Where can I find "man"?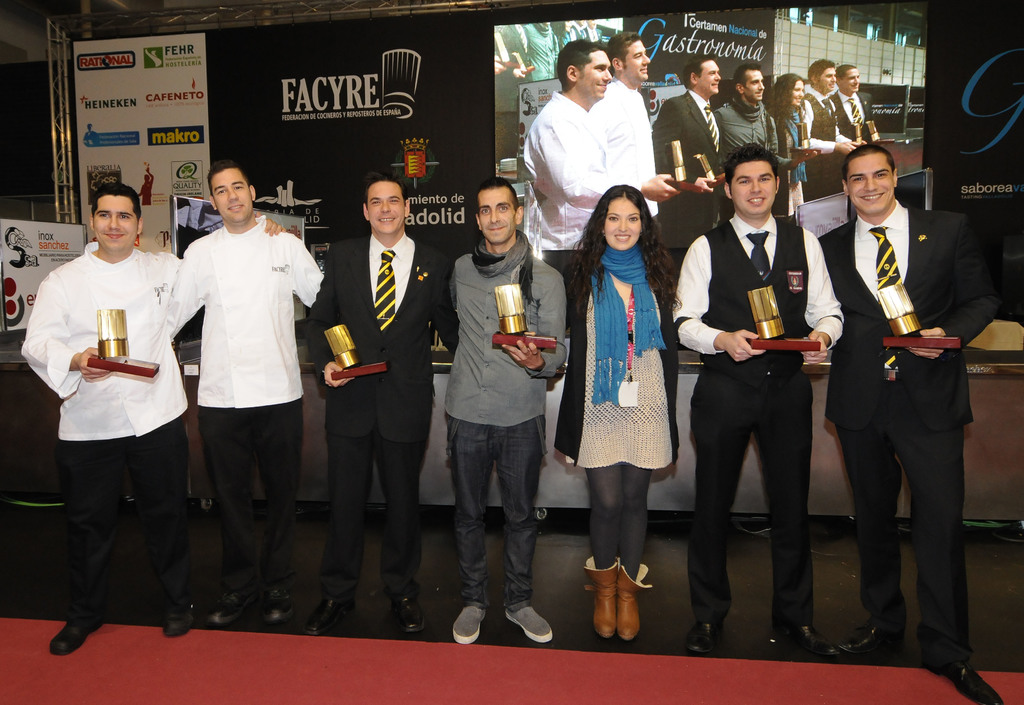
You can find it at left=525, top=35, right=684, bottom=274.
